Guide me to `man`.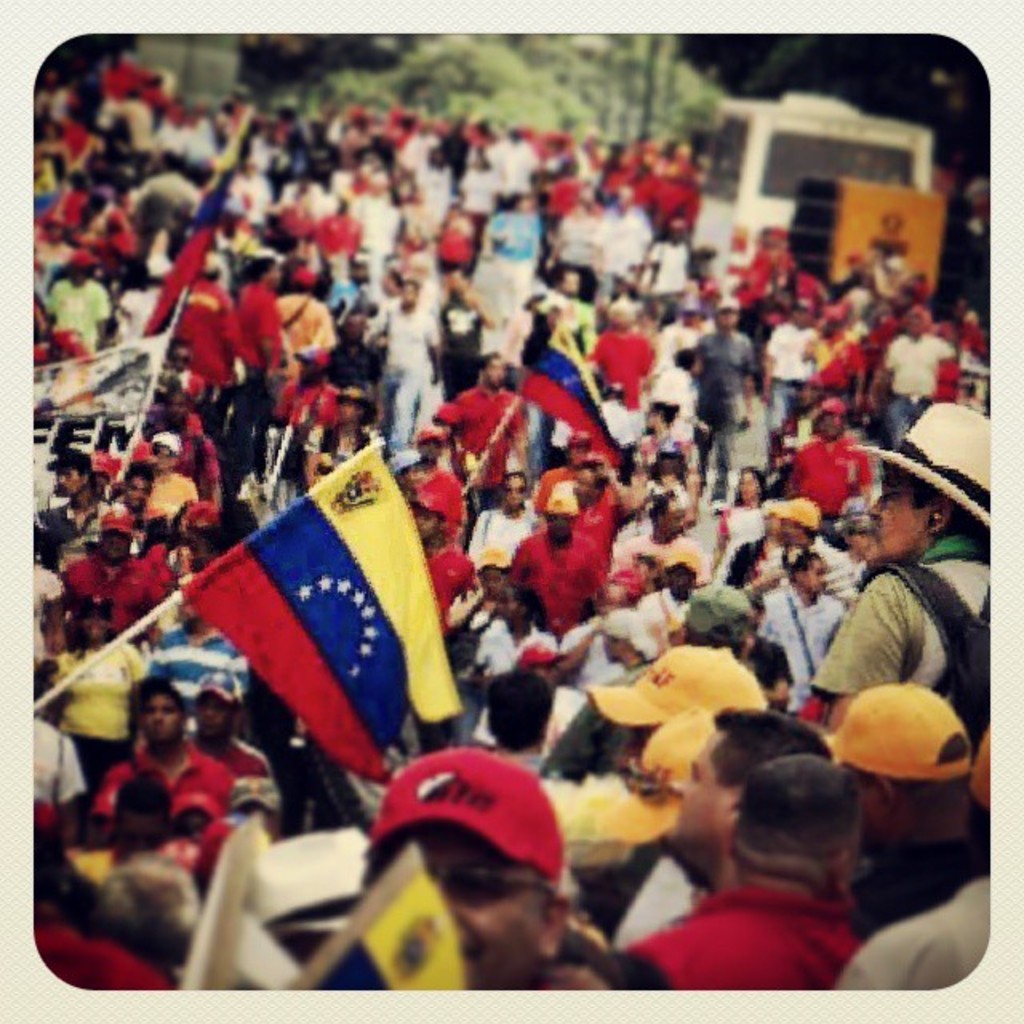
Guidance: region(51, 254, 102, 346).
